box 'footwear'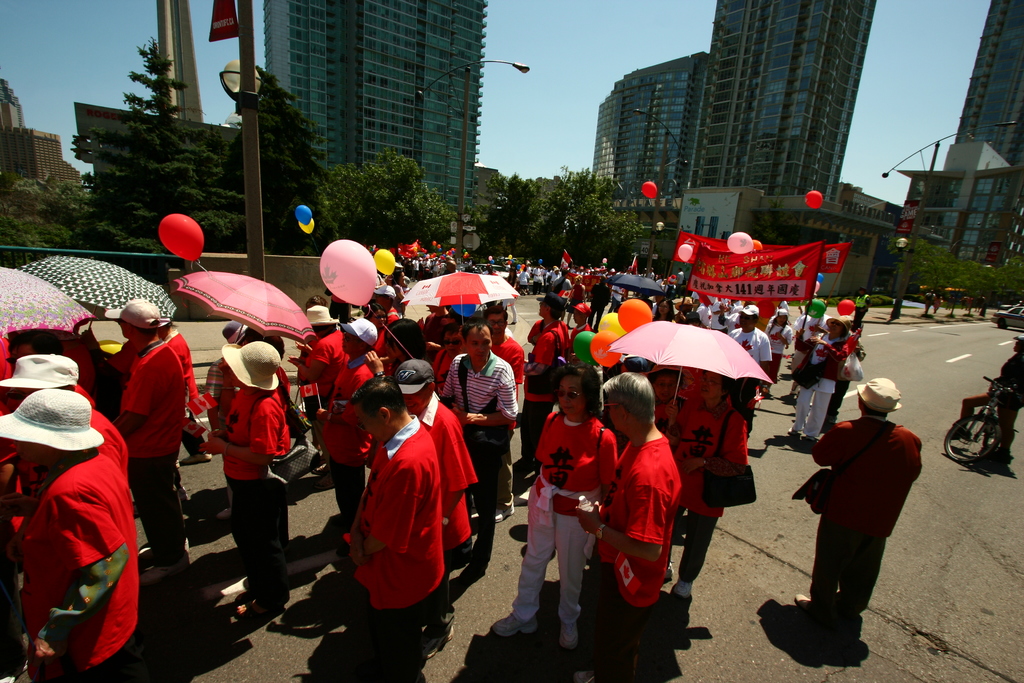
[left=804, top=436, right=815, bottom=442]
